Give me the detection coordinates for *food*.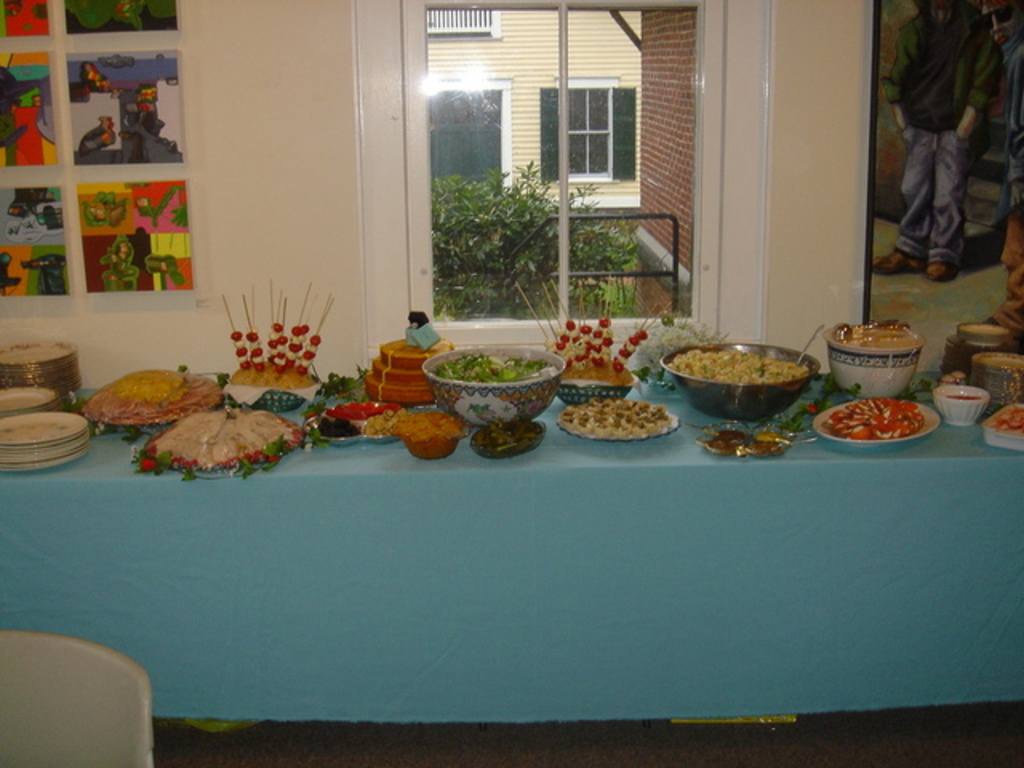
left=224, top=318, right=325, bottom=392.
